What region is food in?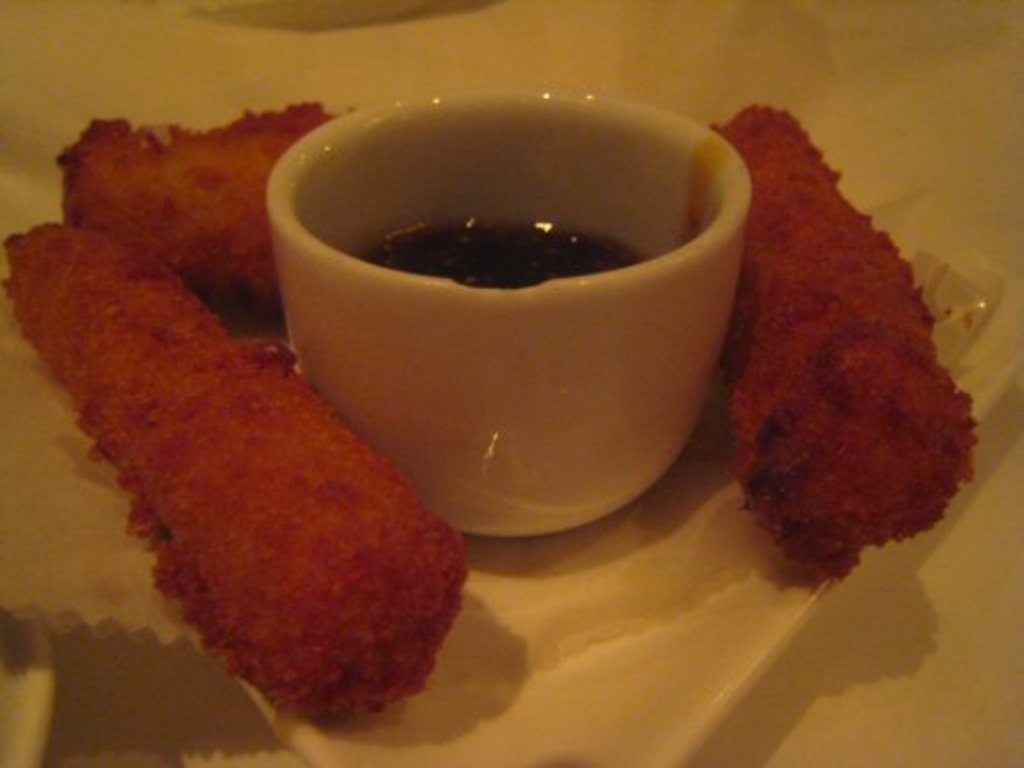
bbox(18, 219, 520, 766).
